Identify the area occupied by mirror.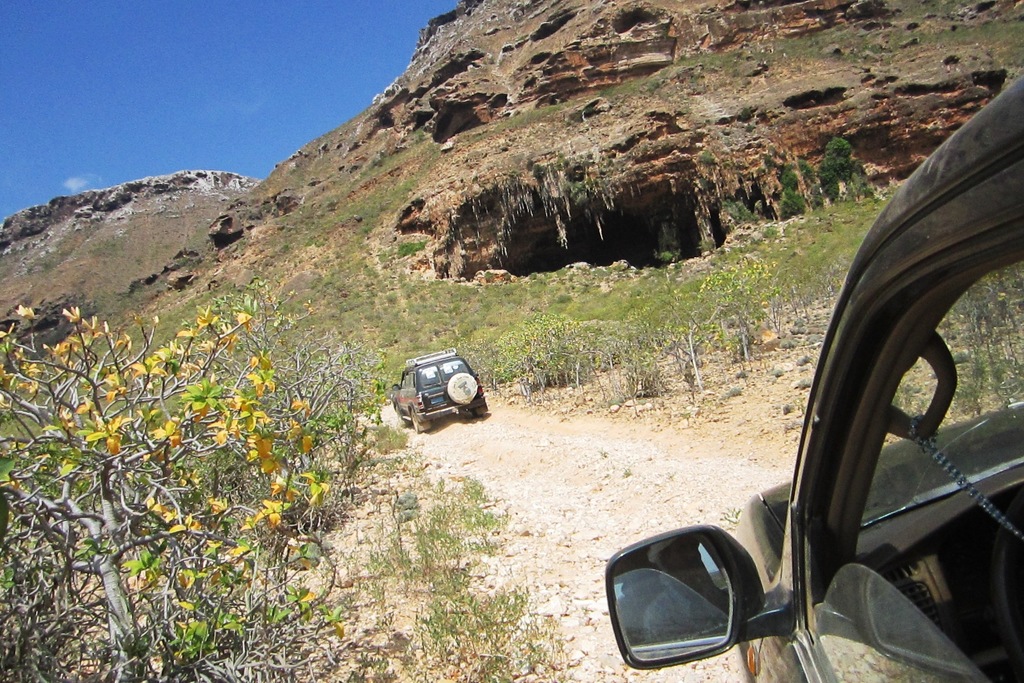
Area: {"left": 420, "top": 368, "right": 434, "bottom": 381}.
